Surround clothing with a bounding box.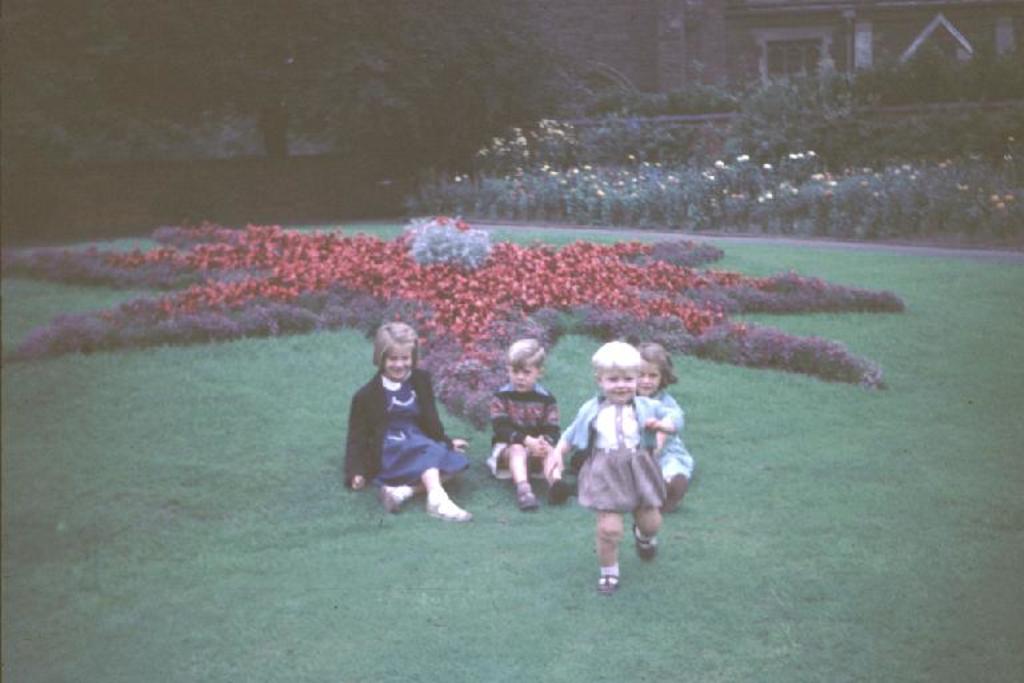
pyautogui.locateOnScreen(552, 400, 673, 506).
